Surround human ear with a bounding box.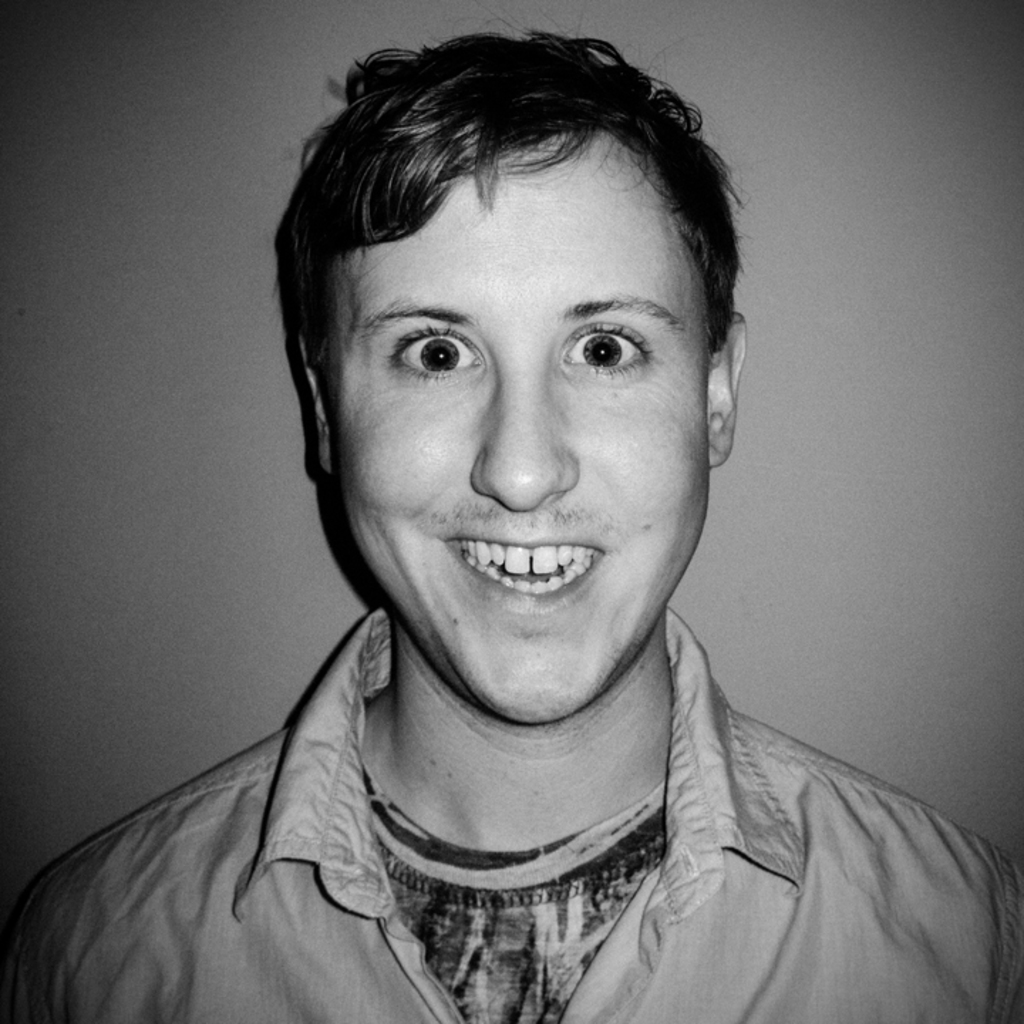
x1=303, y1=331, x2=330, y2=472.
